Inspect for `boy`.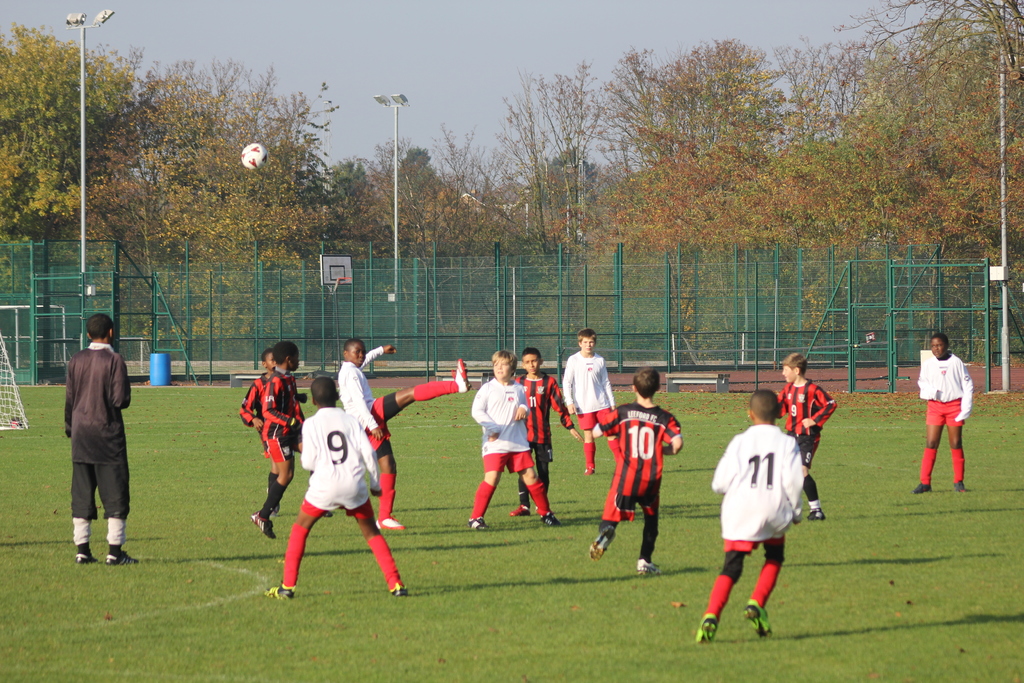
Inspection: box=[334, 337, 471, 531].
